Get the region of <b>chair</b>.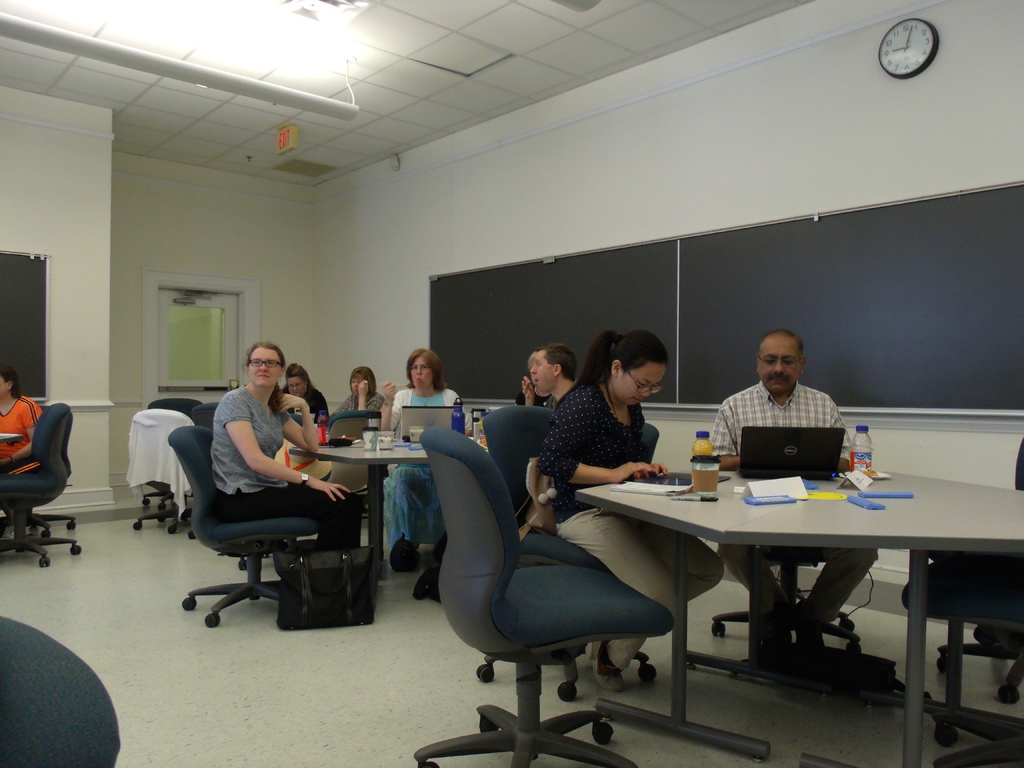
x1=477 y1=406 x2=559 y2=532.
